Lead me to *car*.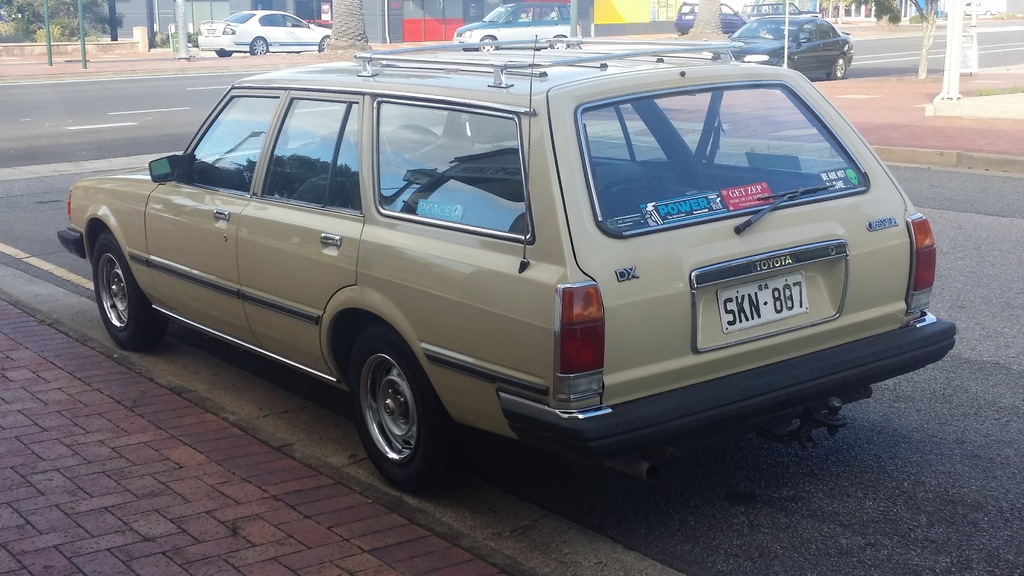
Lead to box=[723, 15, 854, 81].
